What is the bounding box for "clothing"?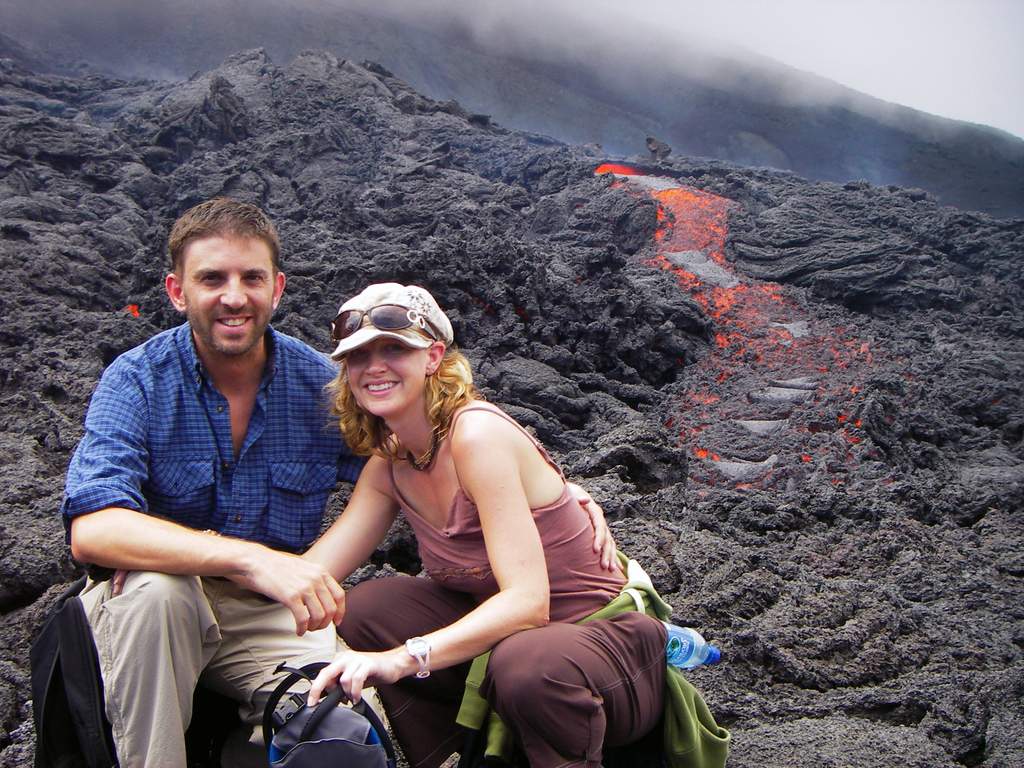
<bbox>61, 269, 358, 749</bbox>.
